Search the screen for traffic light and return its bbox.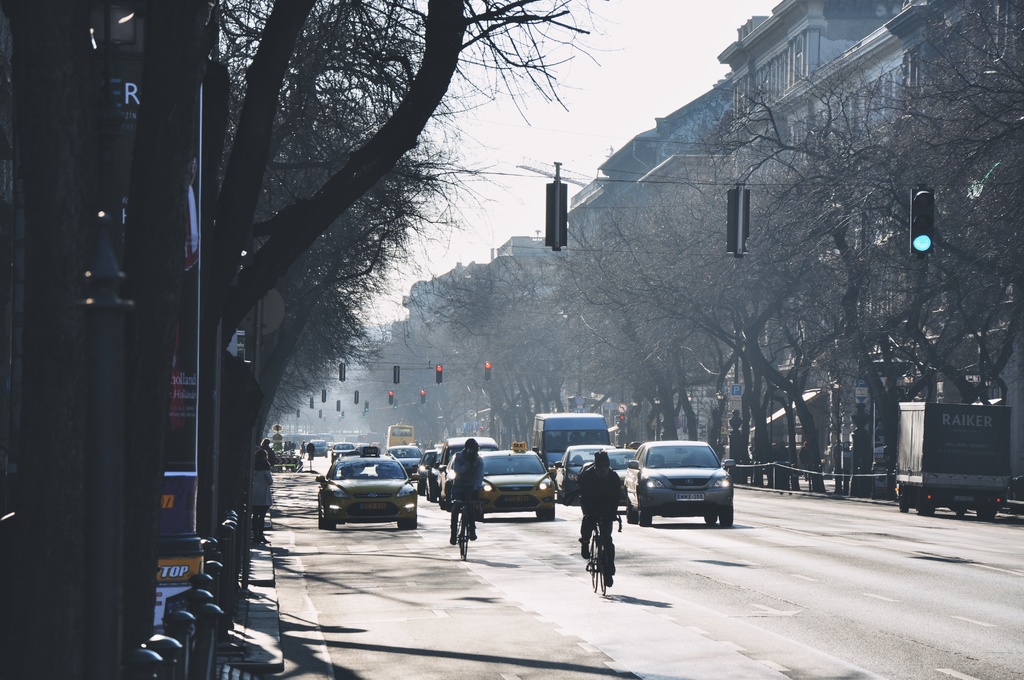
Found: bbox=[308, 398, 315, 411].
